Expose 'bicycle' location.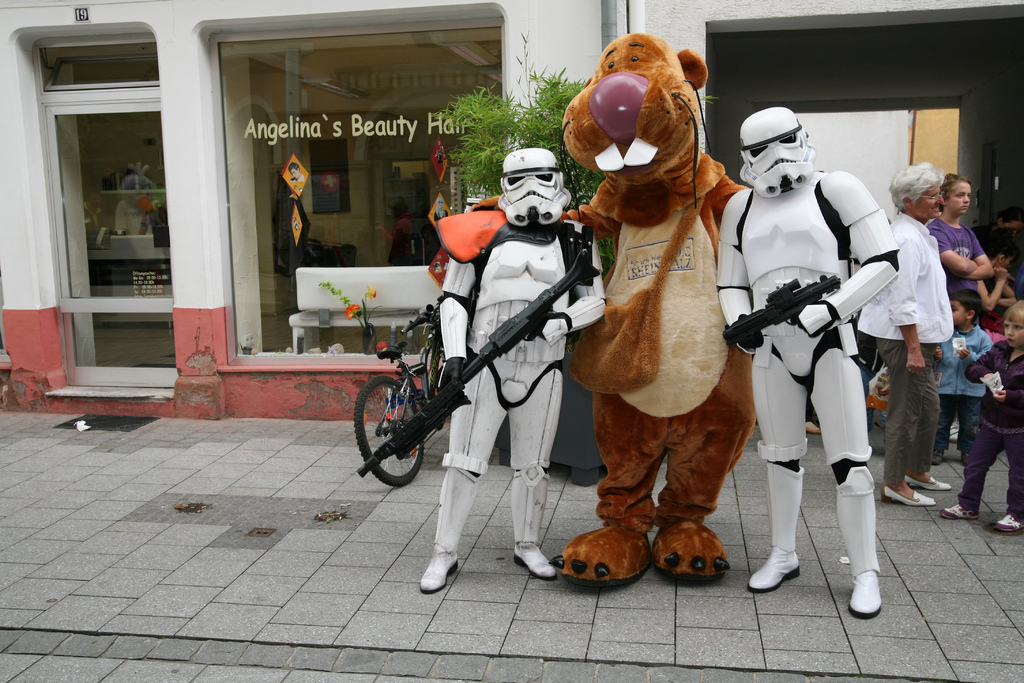
Exposed at rect(335, 299, 444, 493).
